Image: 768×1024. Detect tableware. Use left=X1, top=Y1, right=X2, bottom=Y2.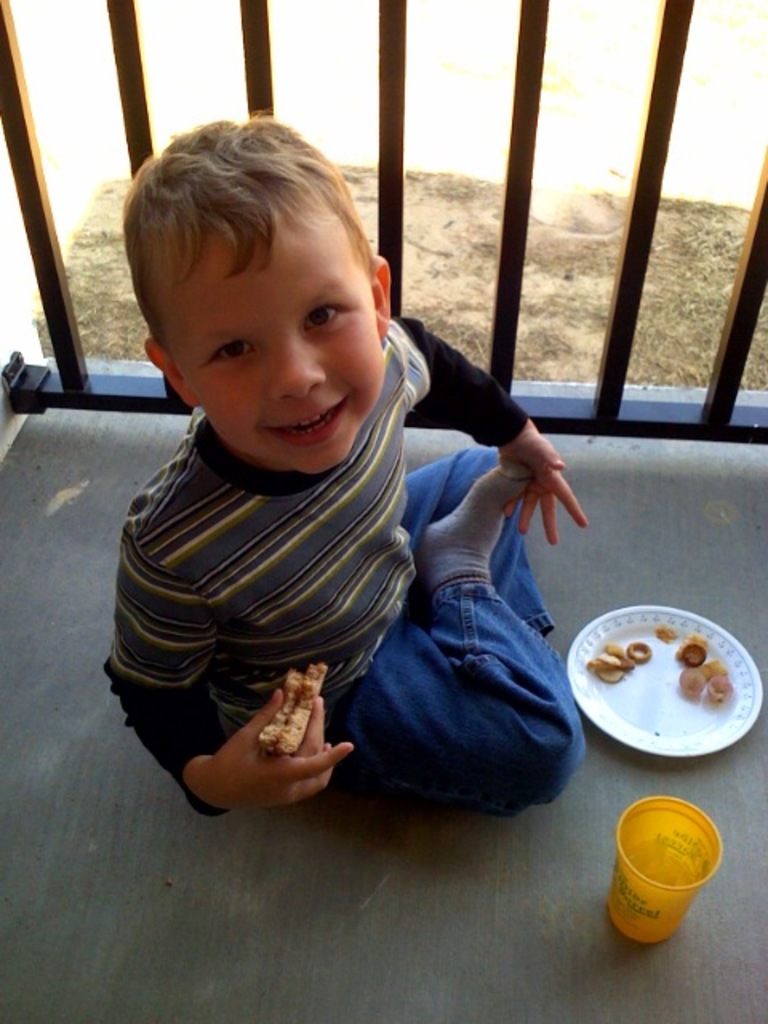
left=610, top=797, right=725, bottom=947.
